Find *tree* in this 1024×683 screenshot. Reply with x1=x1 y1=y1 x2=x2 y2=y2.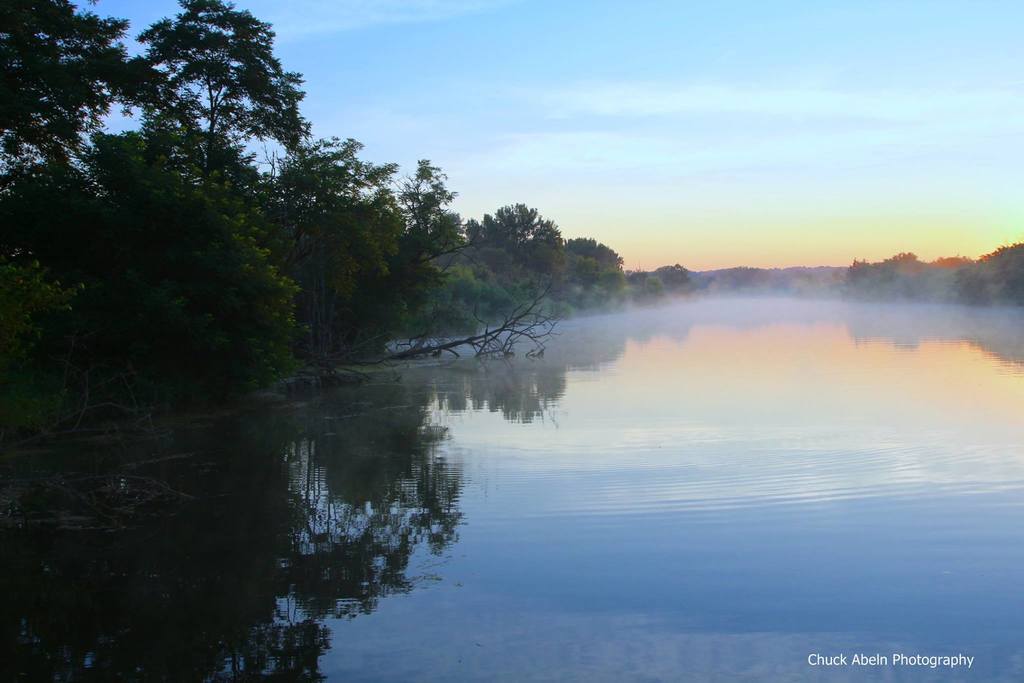
x1=467 y1=199 x2=557 y2=293.
